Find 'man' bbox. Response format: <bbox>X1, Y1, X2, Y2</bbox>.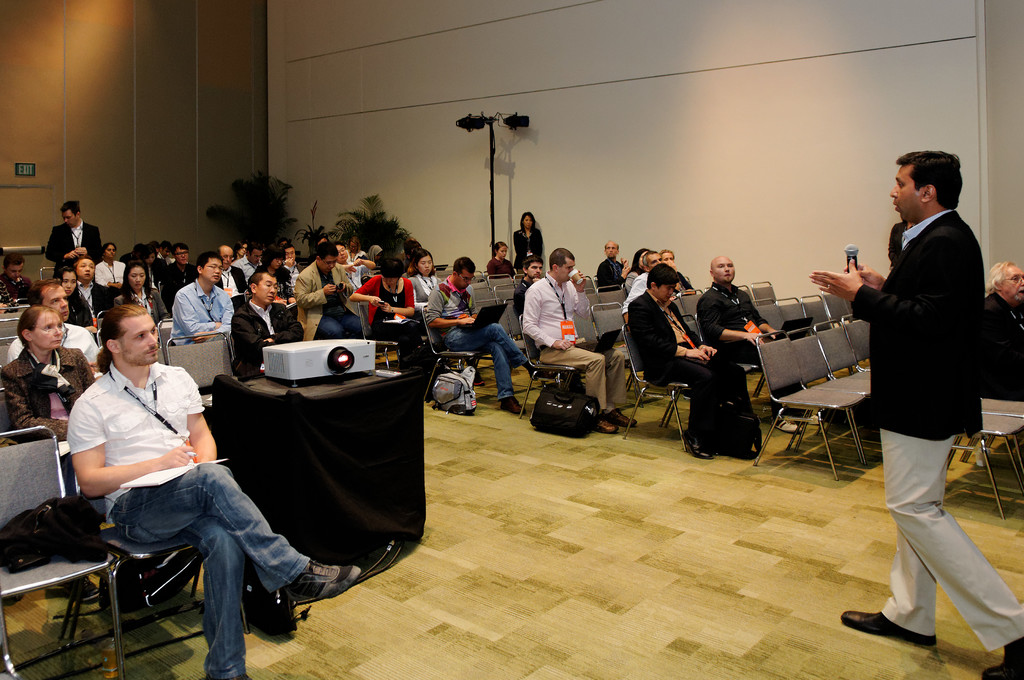
<bbox>43, 198, 100, 271</bbox>.
